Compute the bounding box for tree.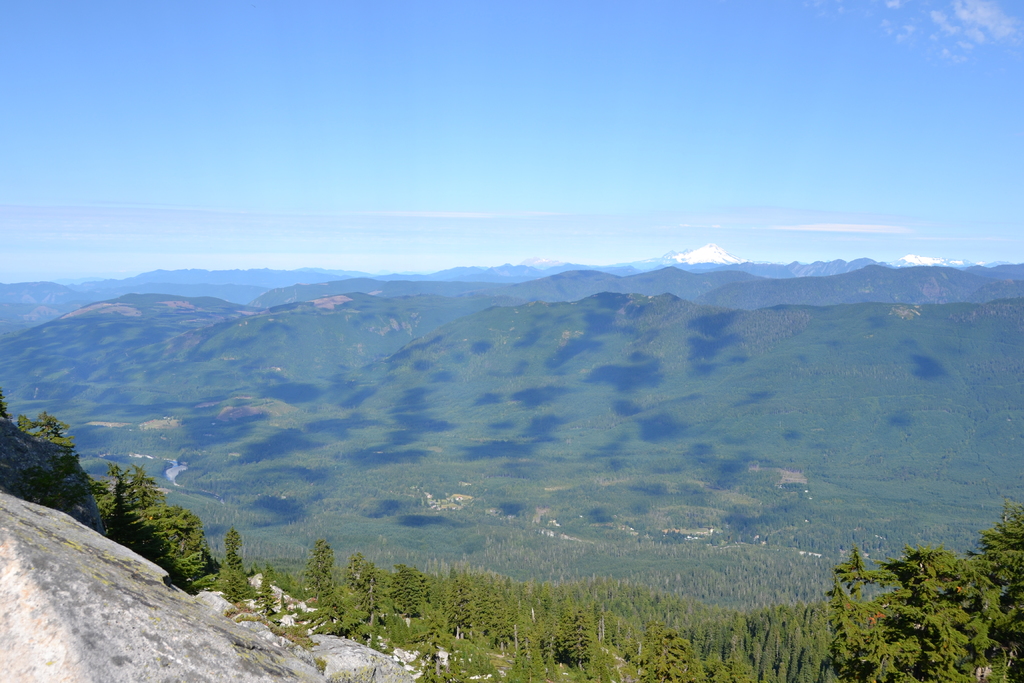
rect(648, 627, 703, 682).
